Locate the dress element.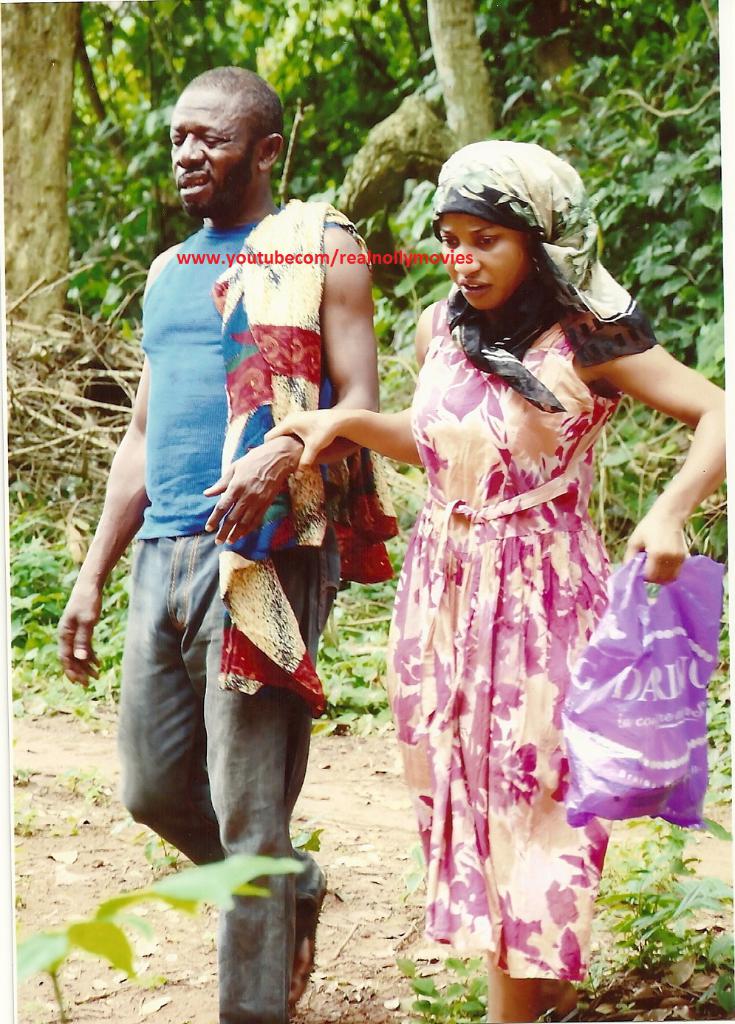
Element bbox: l=388, t=313, r=623, b=977.
